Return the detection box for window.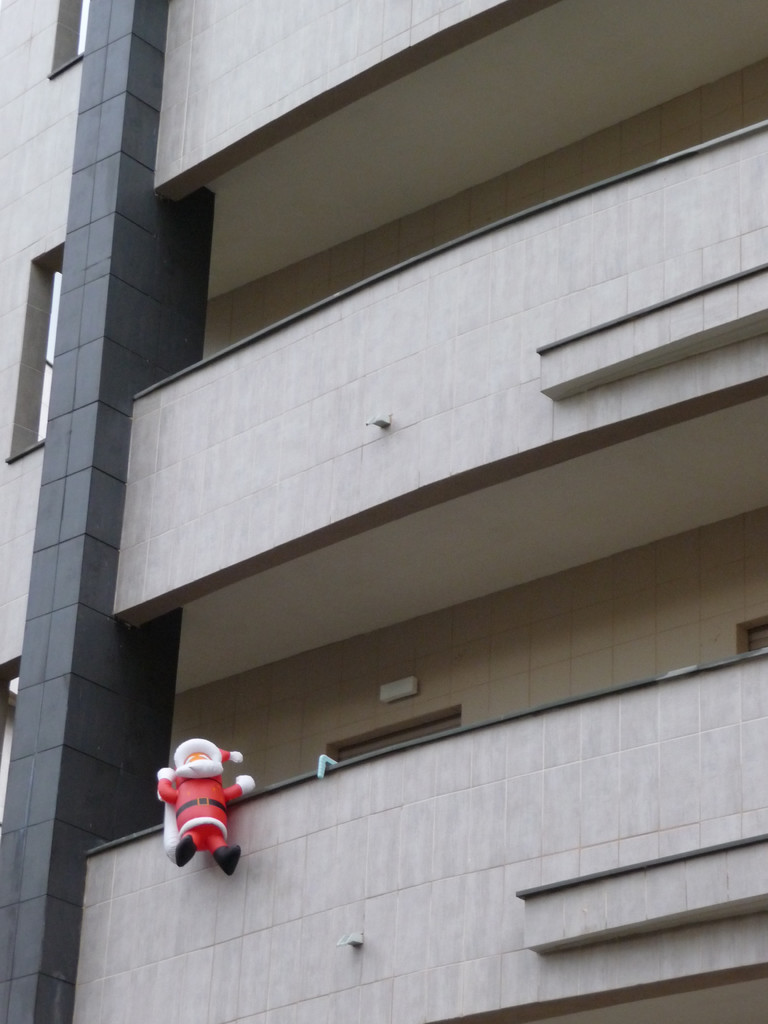
4,243,62,461.
